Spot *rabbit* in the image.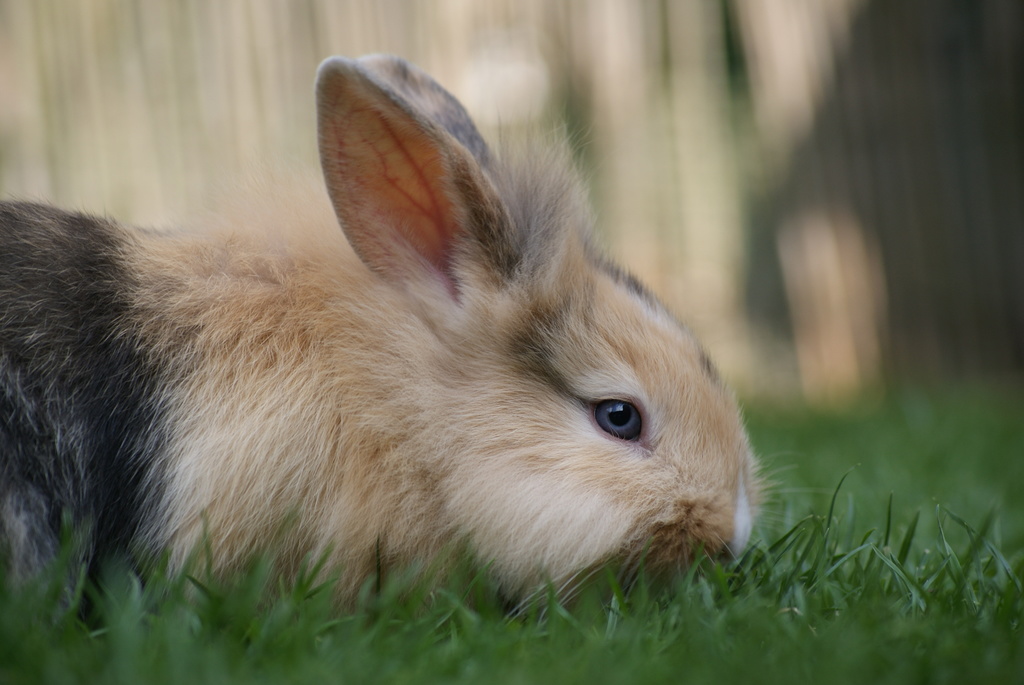
*rabbit* found at [0,47,850,638].
